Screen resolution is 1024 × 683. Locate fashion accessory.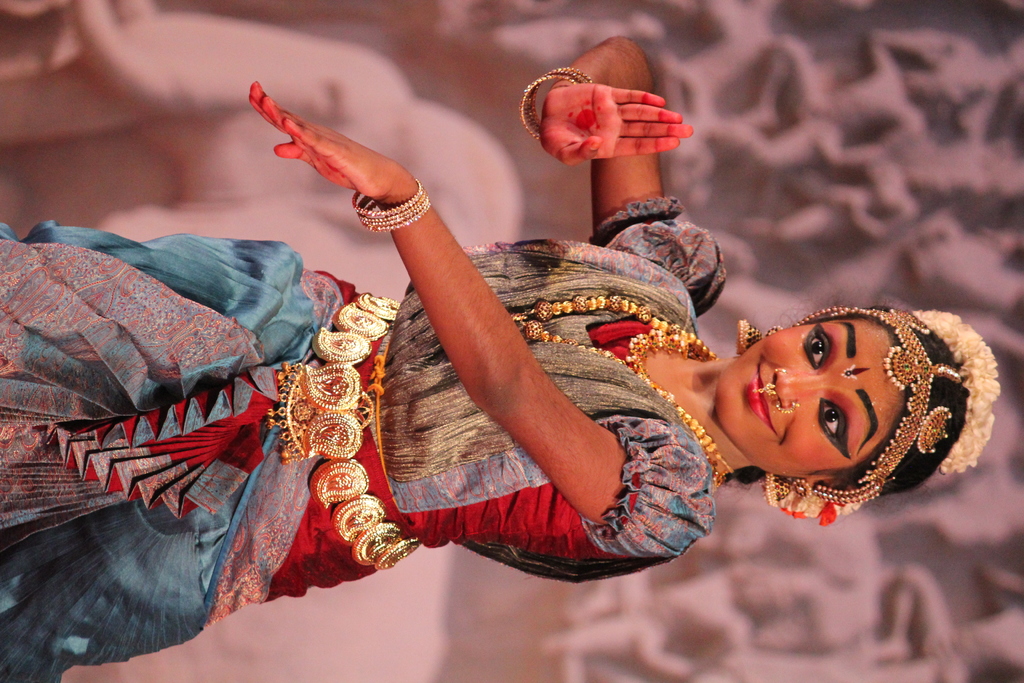
BBox(349, 175, 435, 235).
